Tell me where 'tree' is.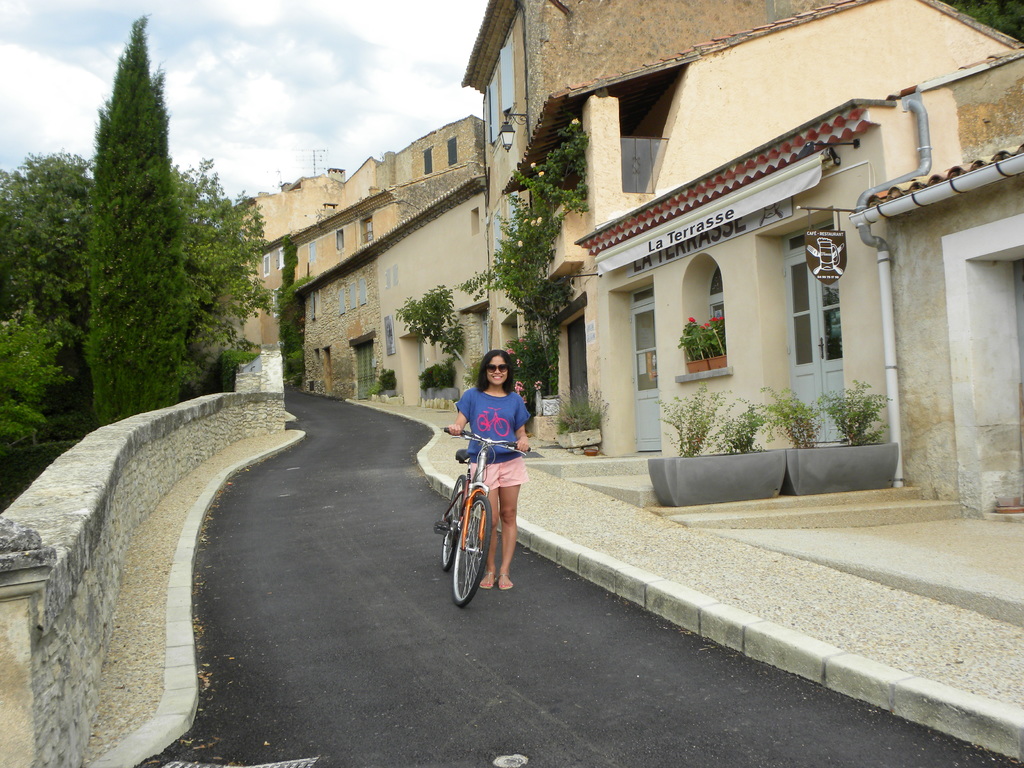
'tree' is at left=451, top=109, right=590, bottom=396.
